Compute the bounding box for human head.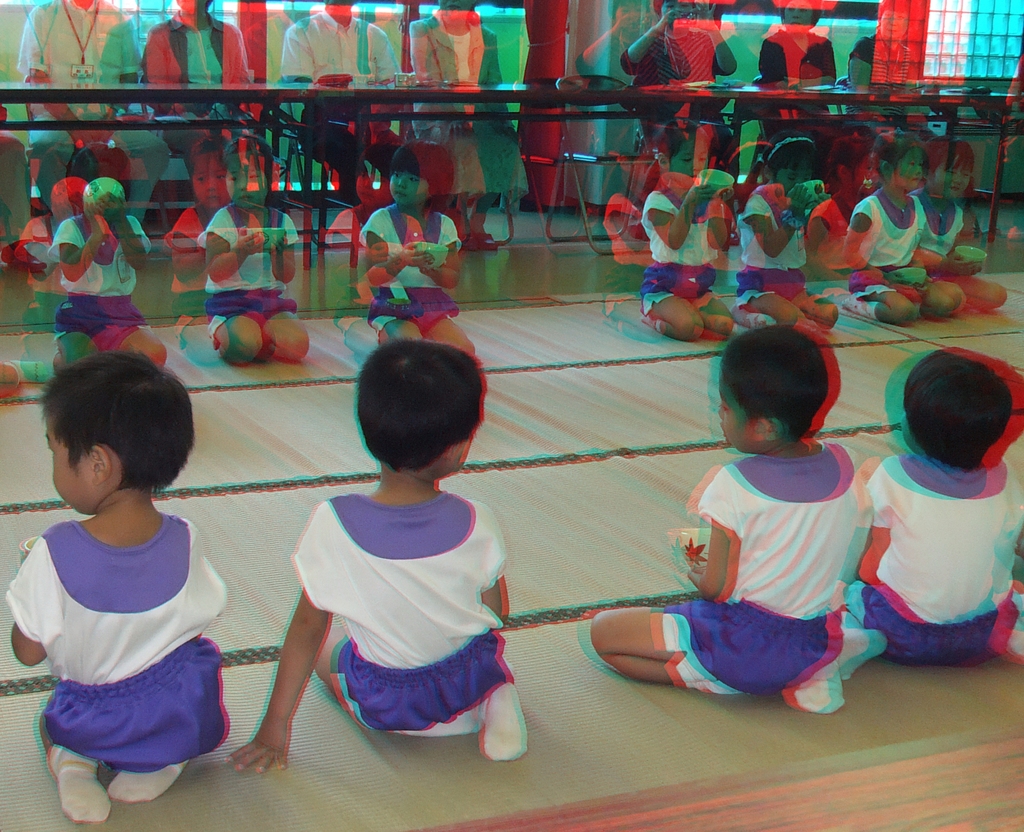
[left=659, top=0, right=696, bottom=31].
